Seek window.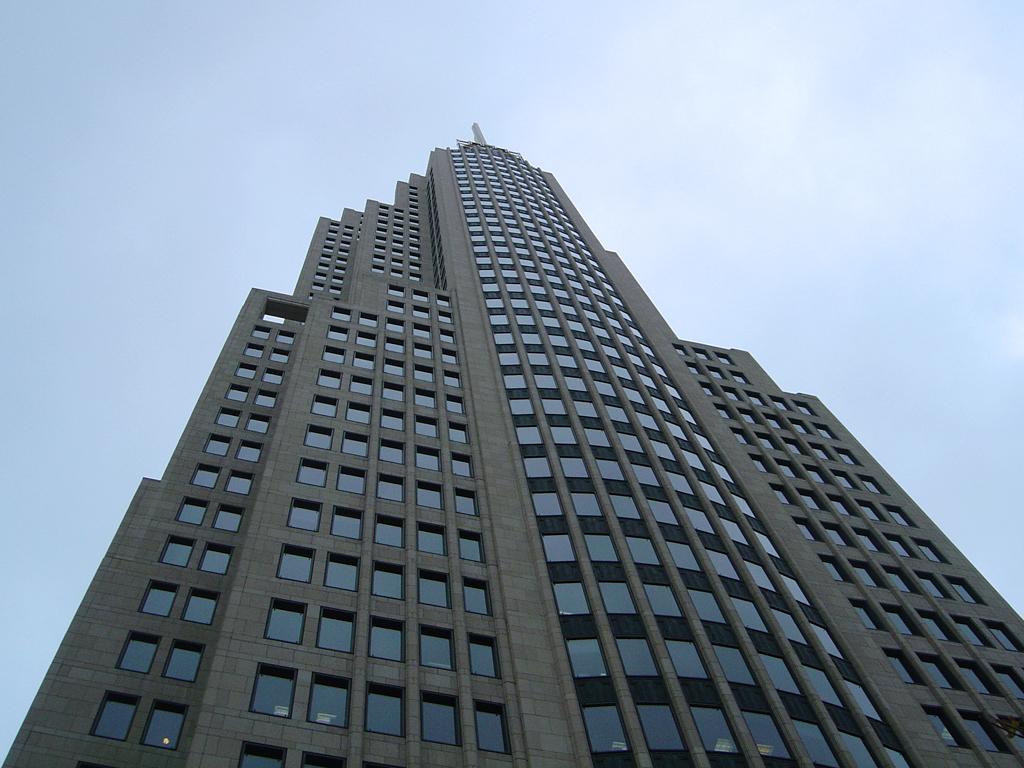
locate(685, 367, 713, 386).
